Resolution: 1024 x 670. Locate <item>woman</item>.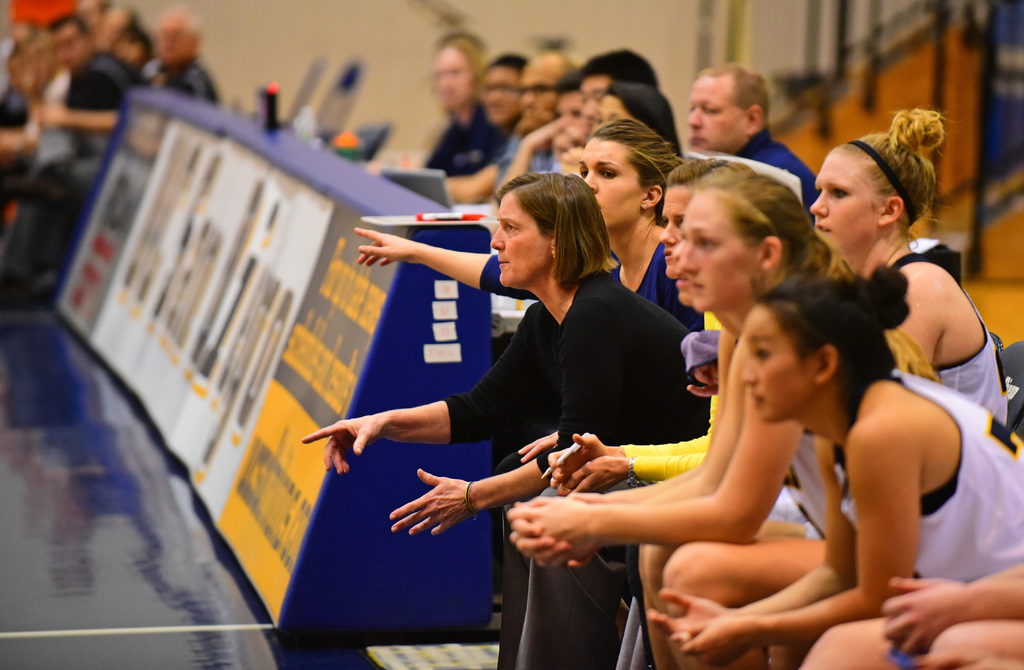
l=646, t=265, r=1023, b=669.
